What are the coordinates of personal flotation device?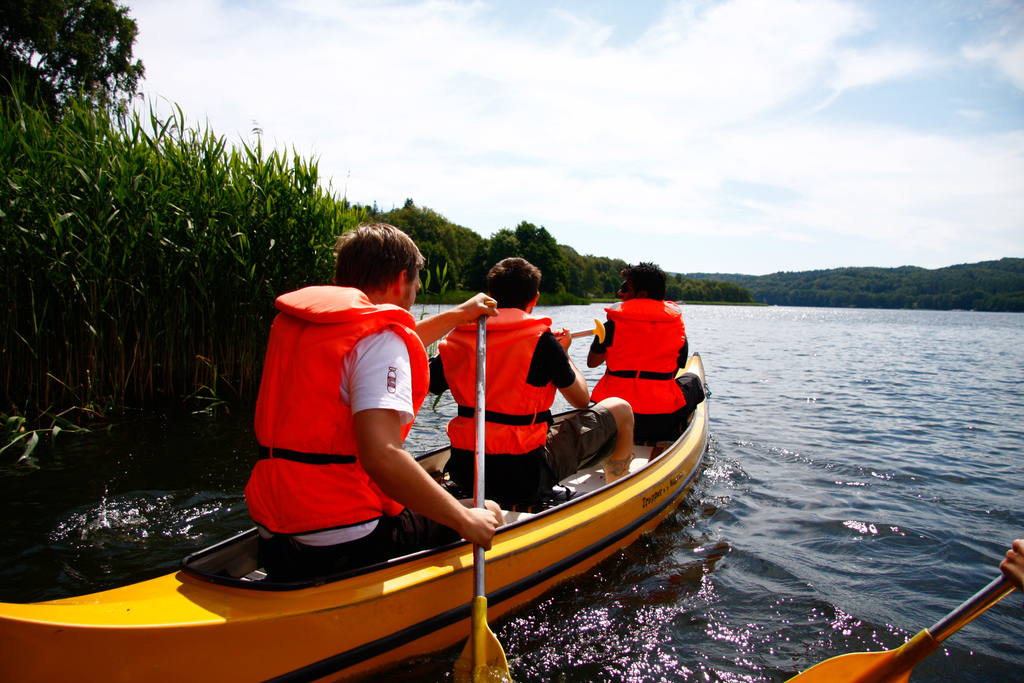
select_region(591, 299, 689, 418).
